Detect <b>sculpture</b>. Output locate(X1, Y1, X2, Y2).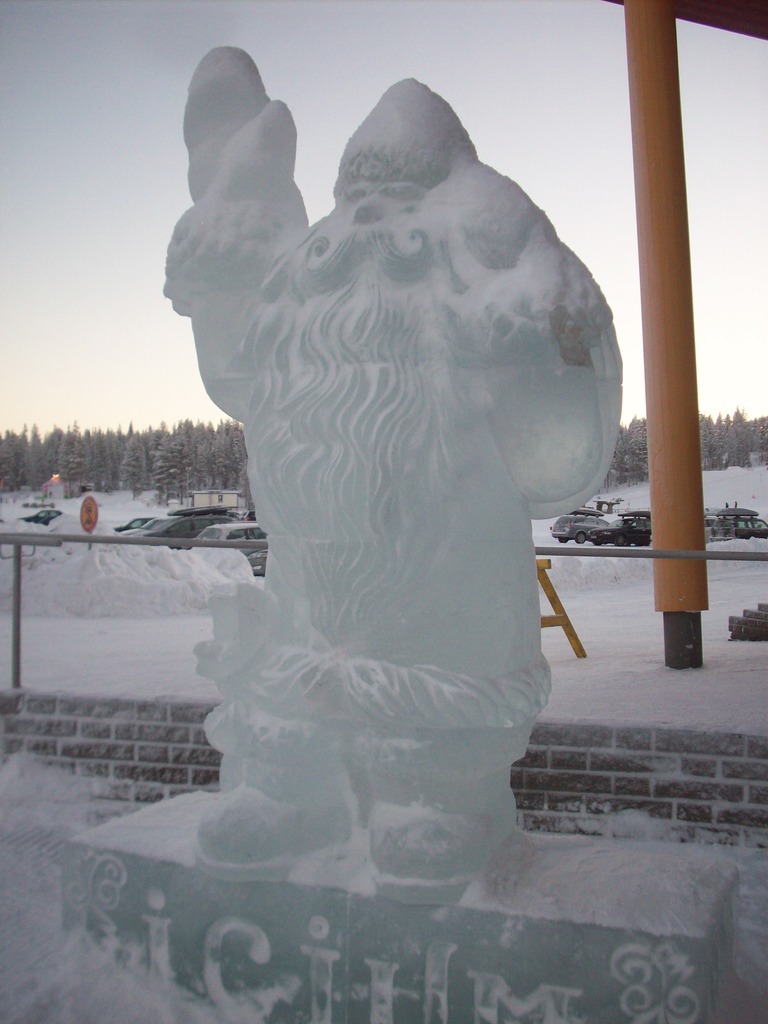
locate(96, 6, 657, 940).
